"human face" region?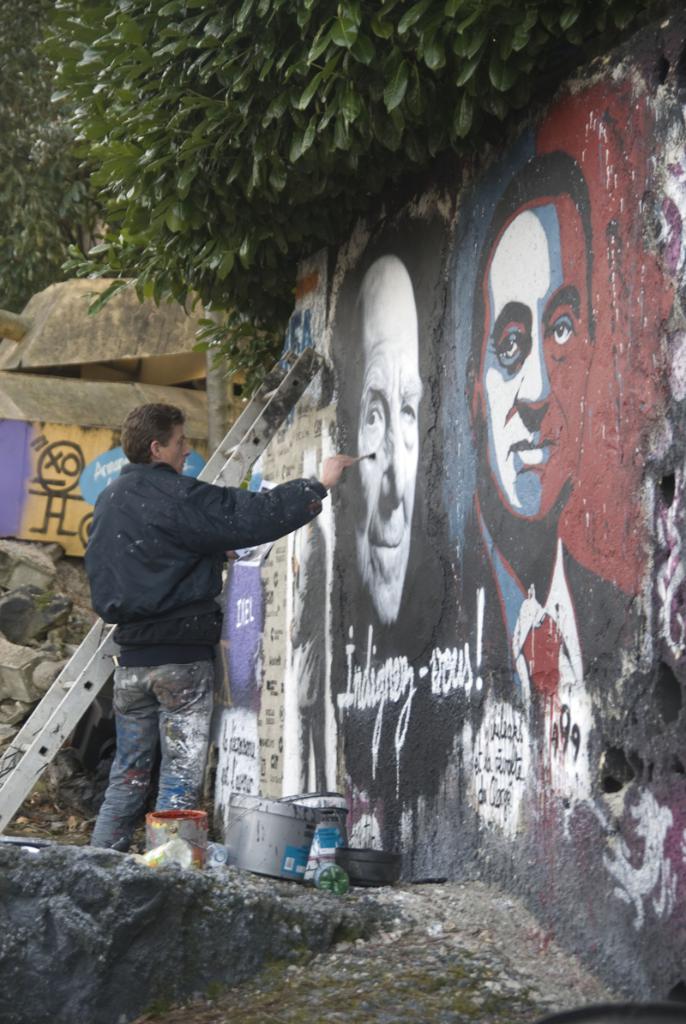
350, 262, 421, 624
